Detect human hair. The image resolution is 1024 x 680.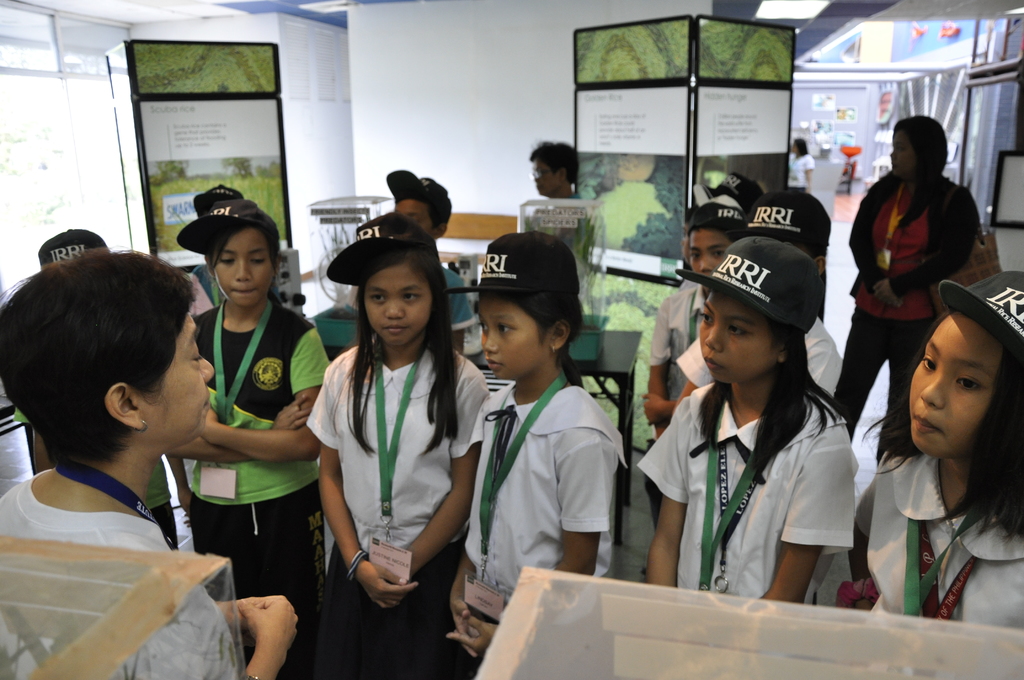
[x1=700, y1=301, x2=833, y2=473].
